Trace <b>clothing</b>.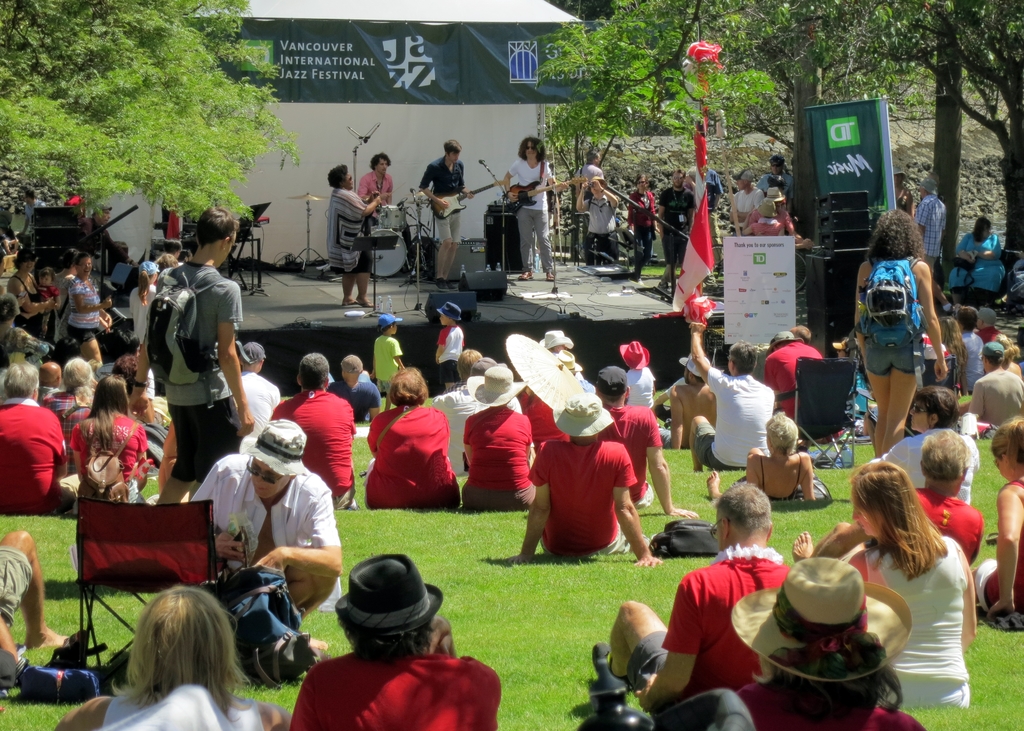
Traced to l=865, t=534, r=969, b=709.
